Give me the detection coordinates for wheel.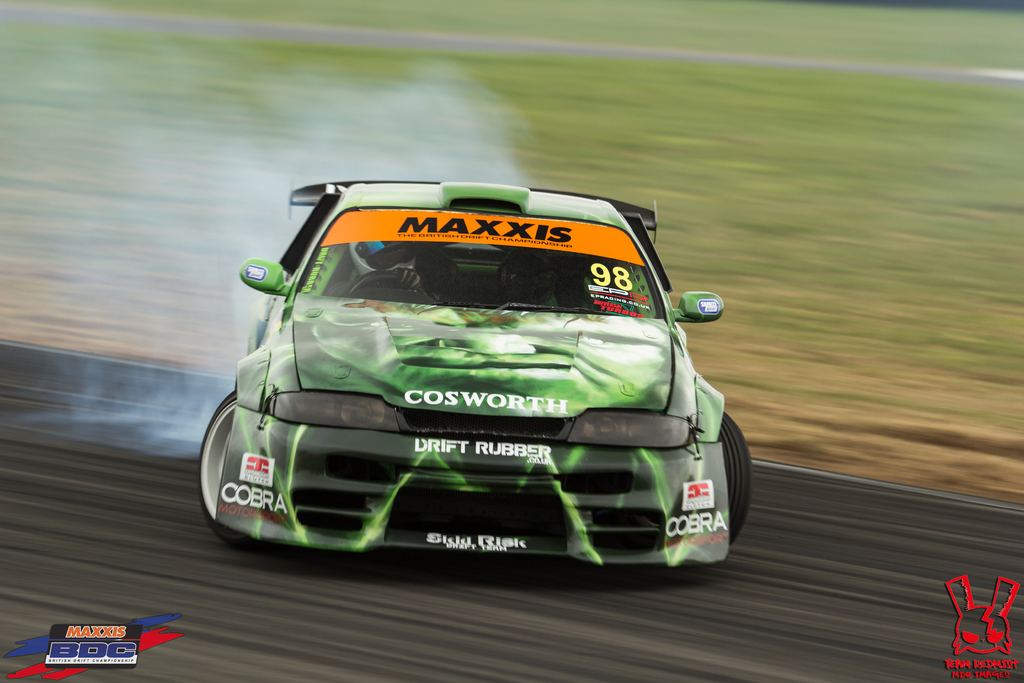
Rect(719, 412, 750, 543).
